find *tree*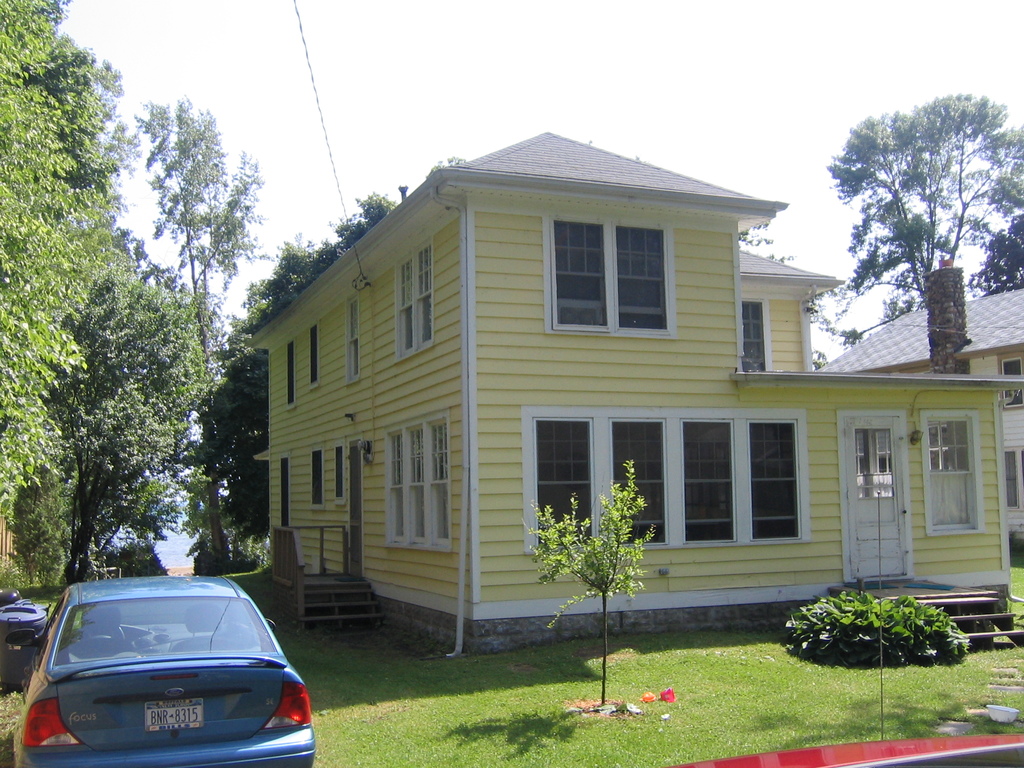
968/208/1023/298
